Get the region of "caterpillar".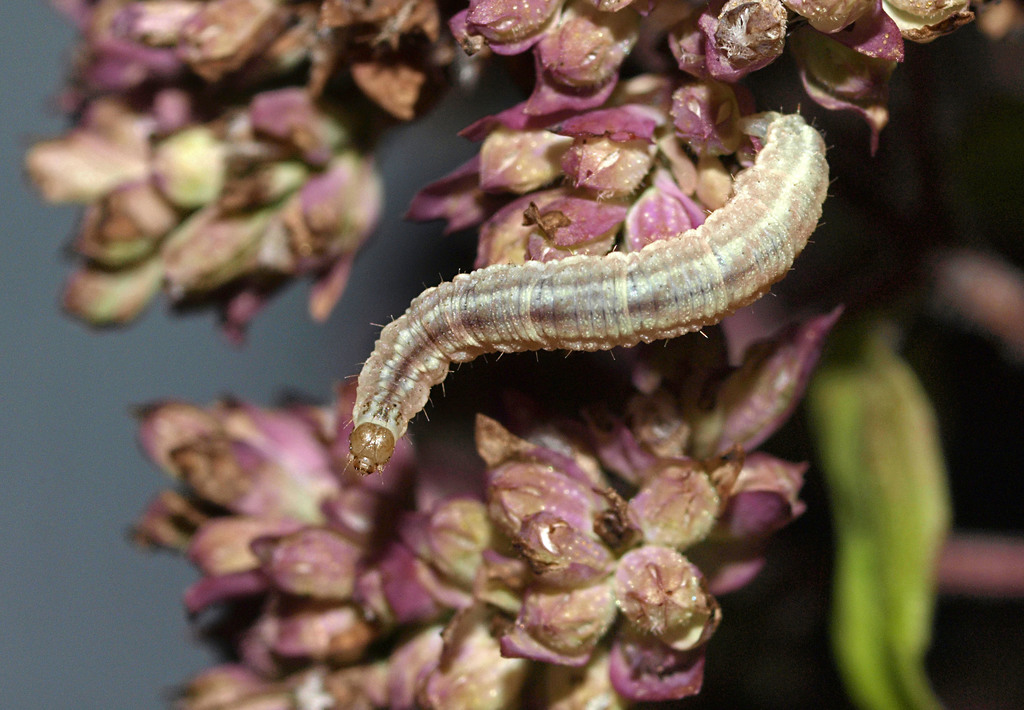
Rect(334, 104, 836, 486).
